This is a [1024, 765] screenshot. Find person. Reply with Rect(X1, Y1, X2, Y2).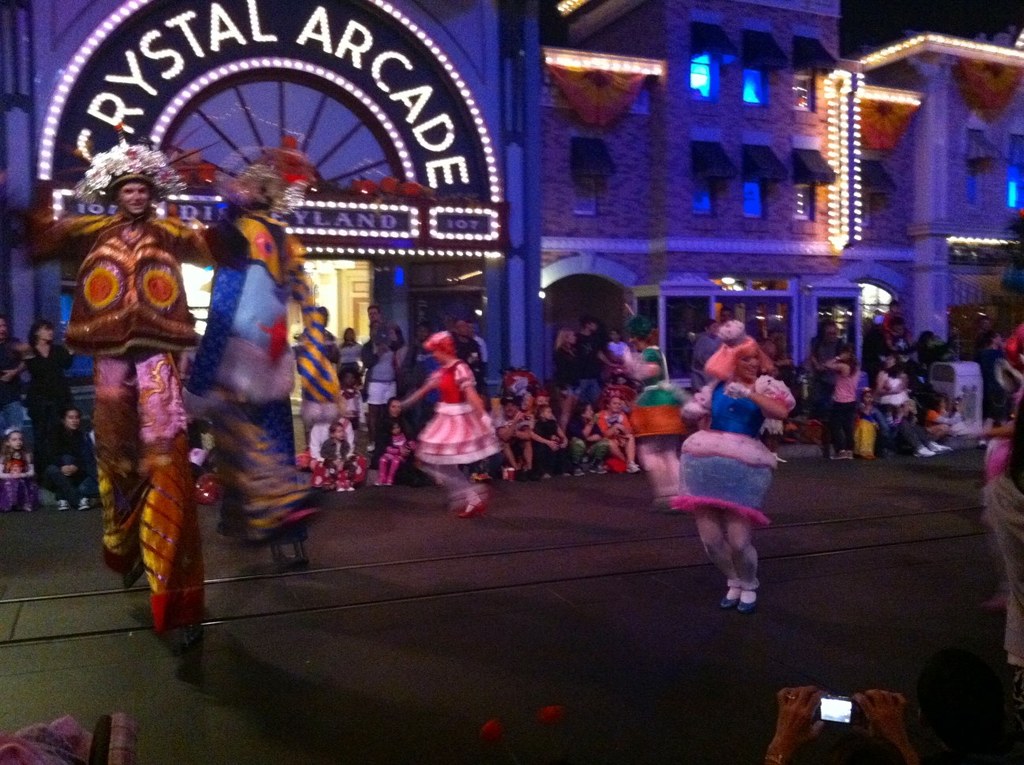
Rect(763, 684, 928, 764).
